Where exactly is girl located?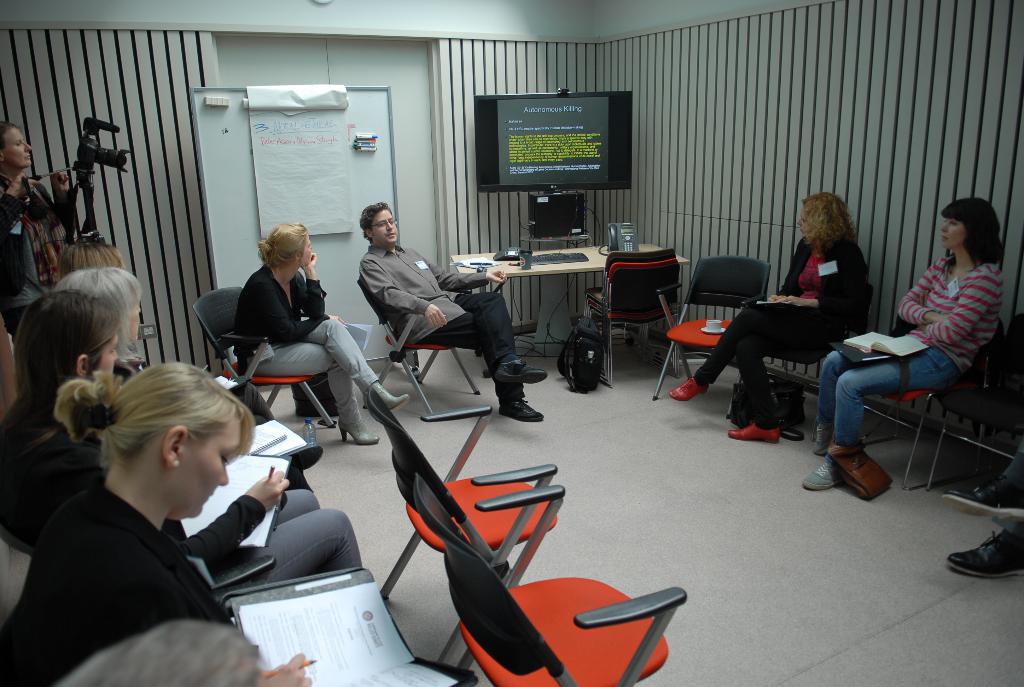
Its bounding box is crop(790, 195, 1008, 481).
